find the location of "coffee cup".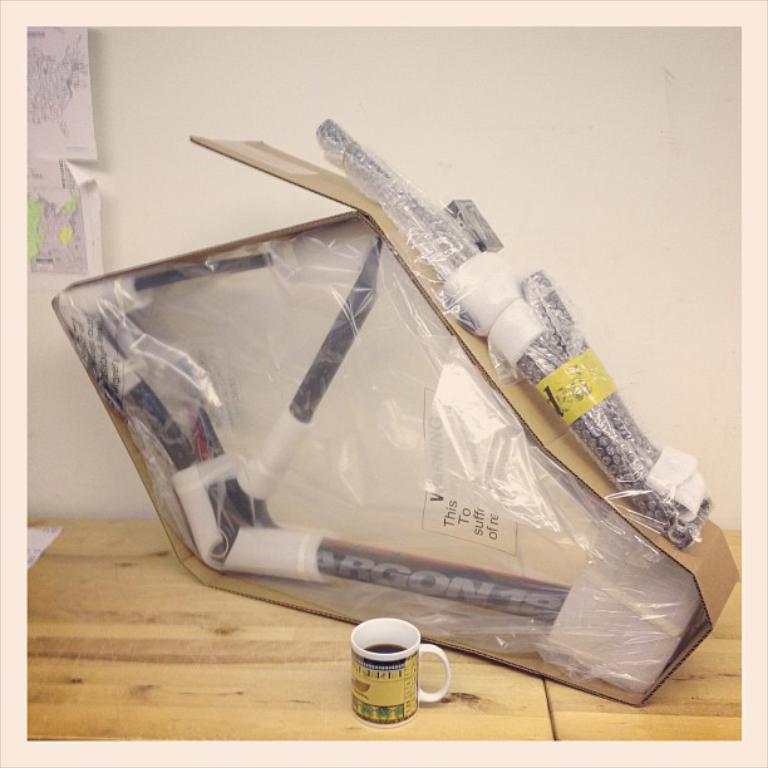
Location: rect(353, 617, 452, 725).
